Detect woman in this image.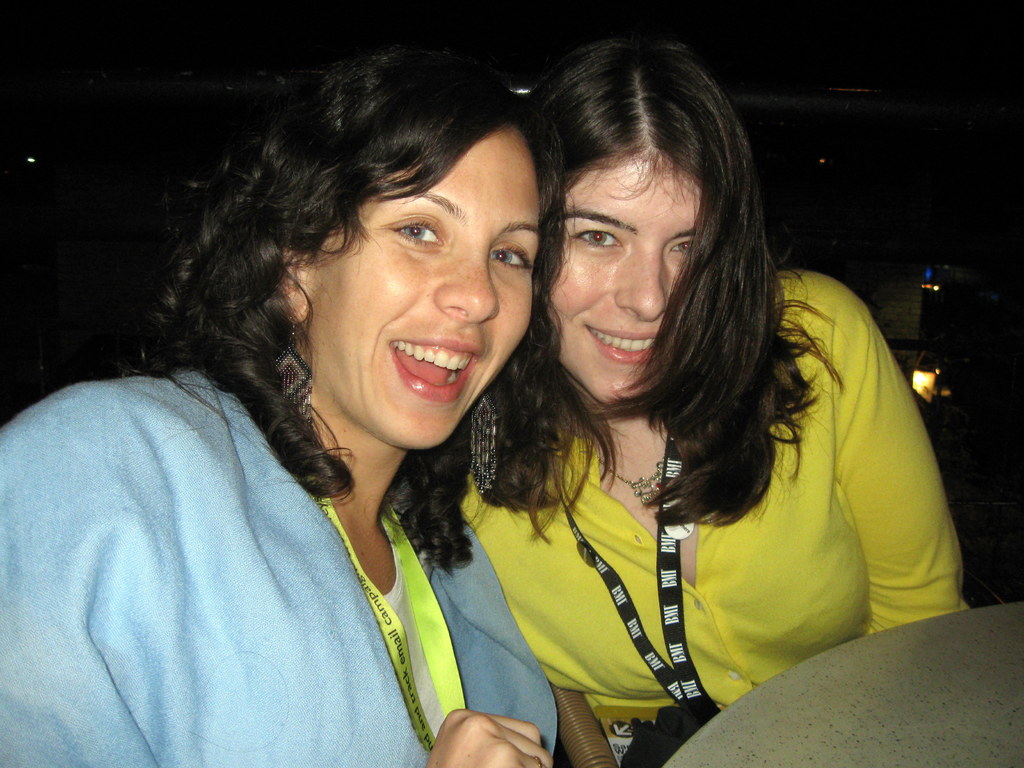
Detection: BBox(445, 42, 936, 749).
